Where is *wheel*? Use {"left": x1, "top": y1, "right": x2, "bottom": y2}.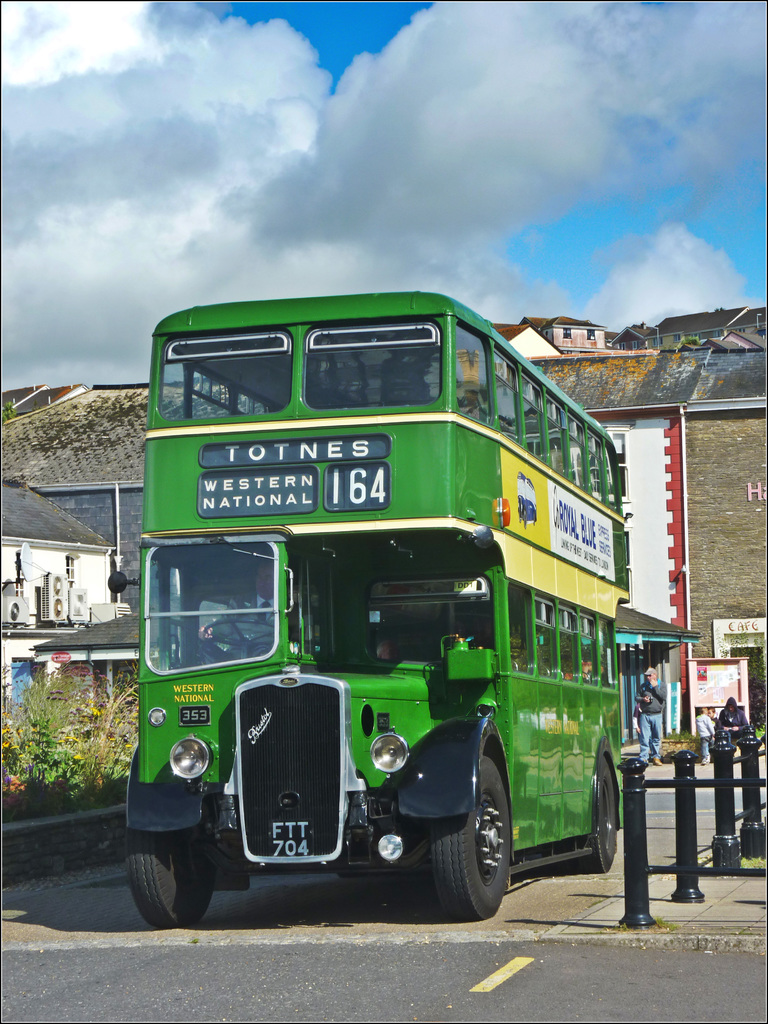
{"left": 399, "top": 772, "right": 536, "bottom": 908}.
